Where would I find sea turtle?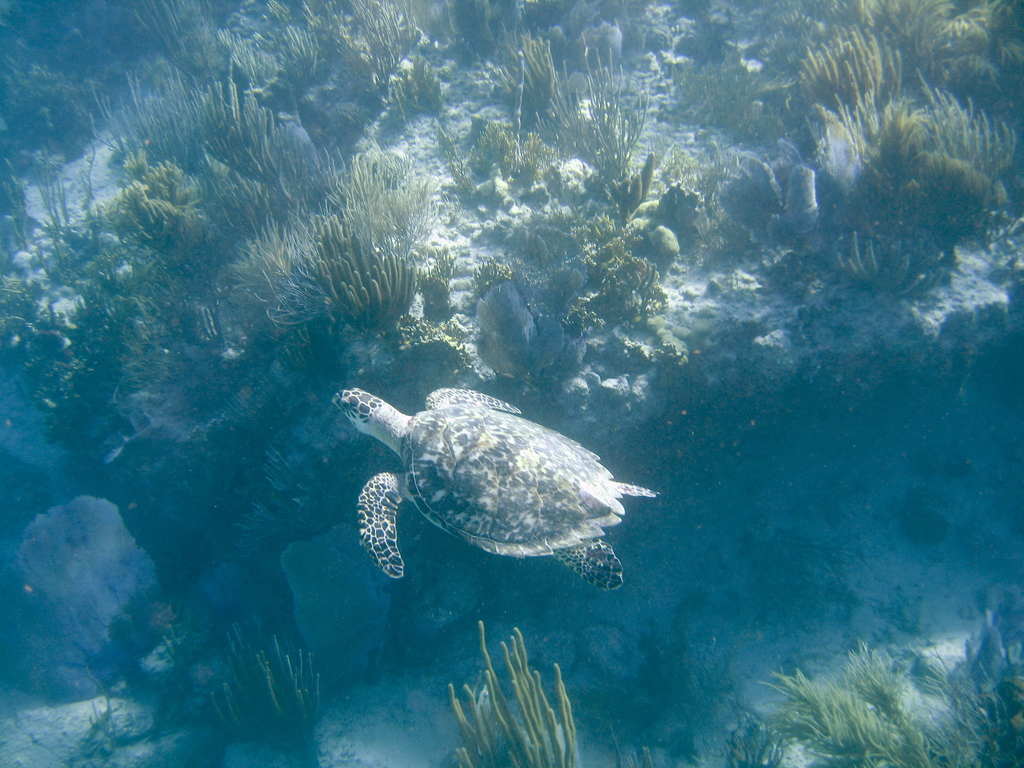
At bbox=[332, 385, 653, 593].
